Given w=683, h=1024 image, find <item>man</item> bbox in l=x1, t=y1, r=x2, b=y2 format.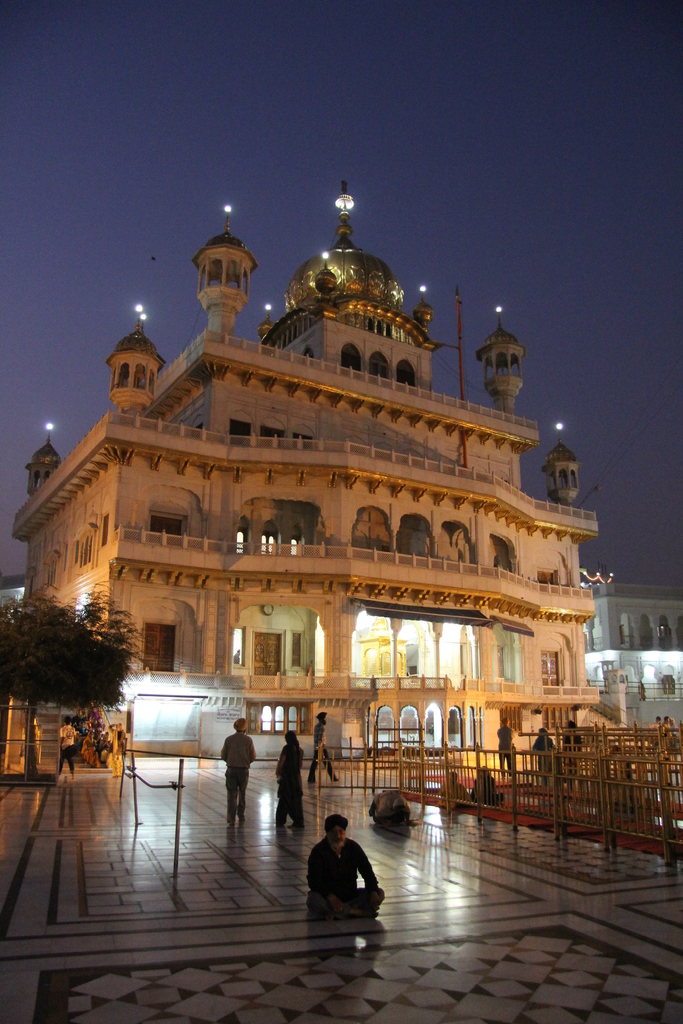
l=302, t=826, r=390, b=931.
